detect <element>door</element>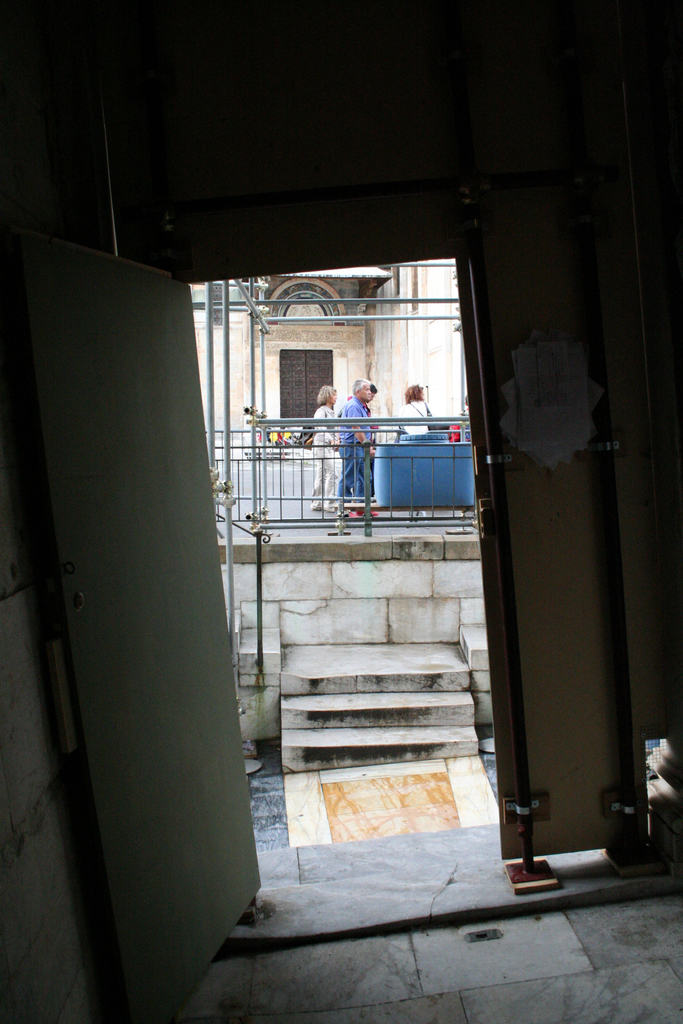
bbox=(280, 350, 333, 429)
